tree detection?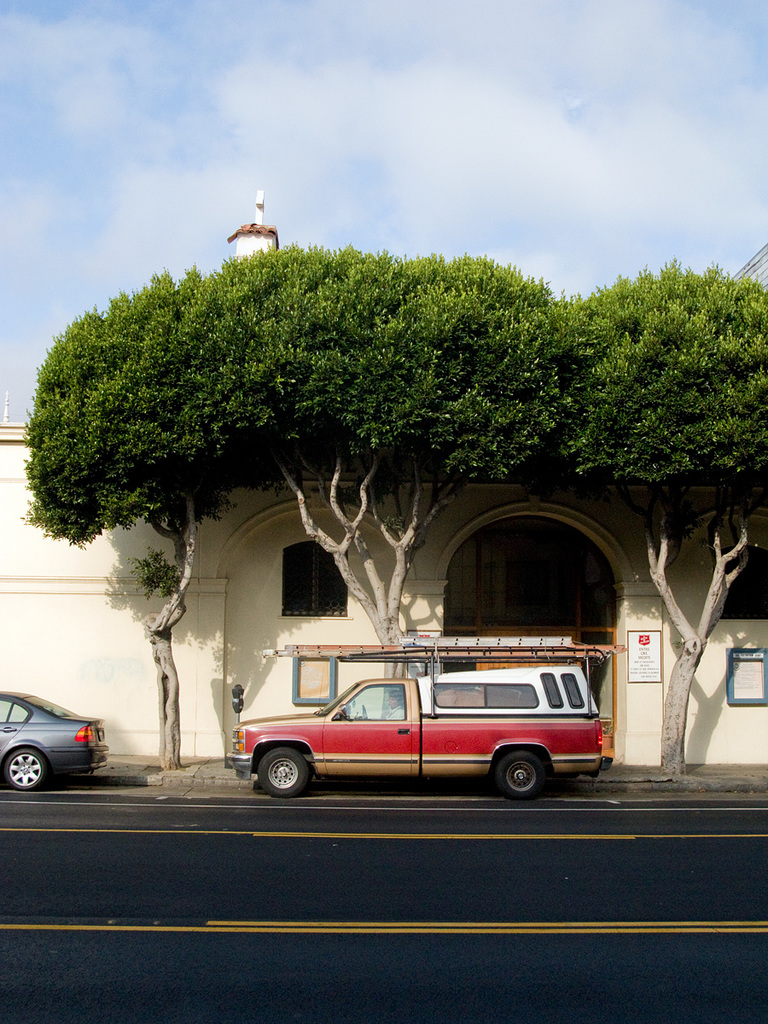
(x1=21, y1=267, x2=233, y2=771)
